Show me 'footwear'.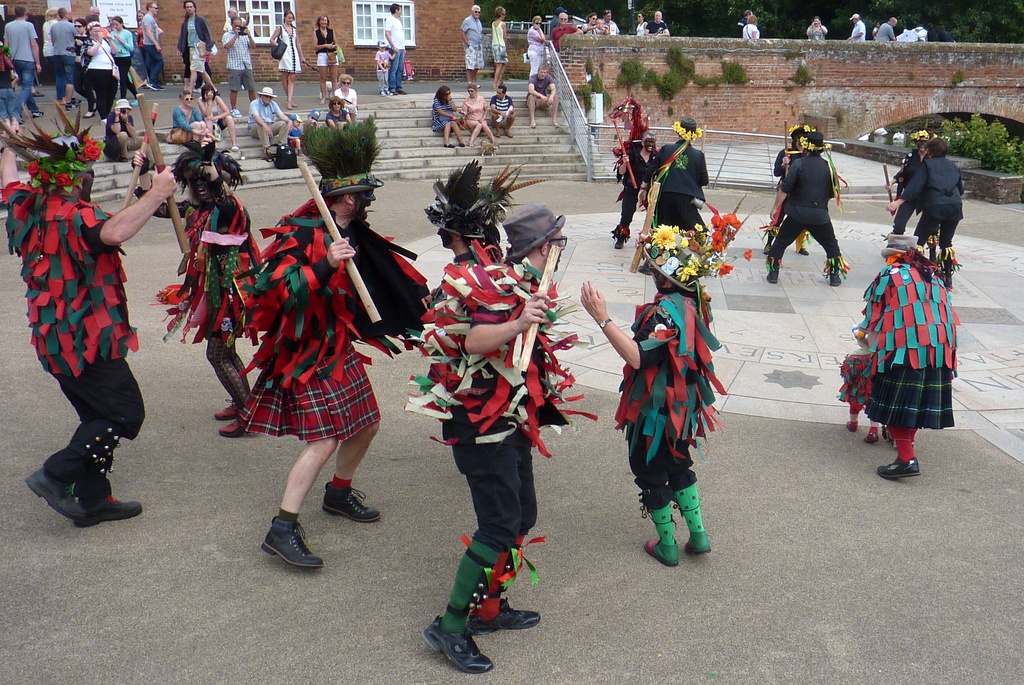
'footwear' is here: bbox=[639, 529, 680, 570].
